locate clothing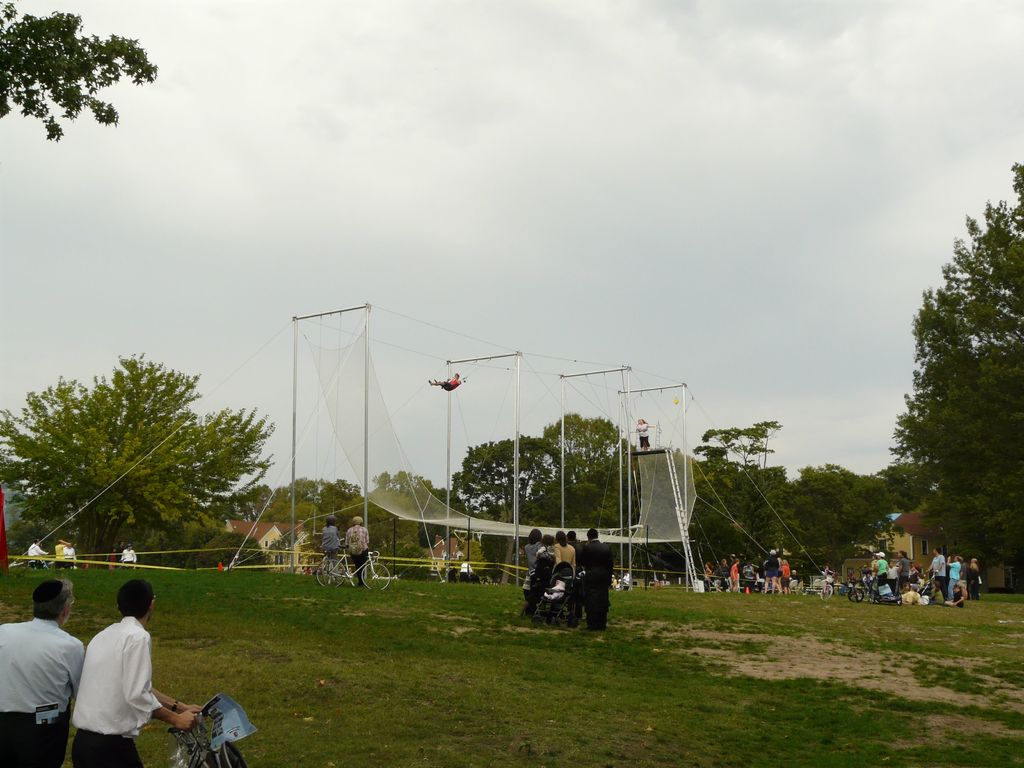
[521,542,544,572]
